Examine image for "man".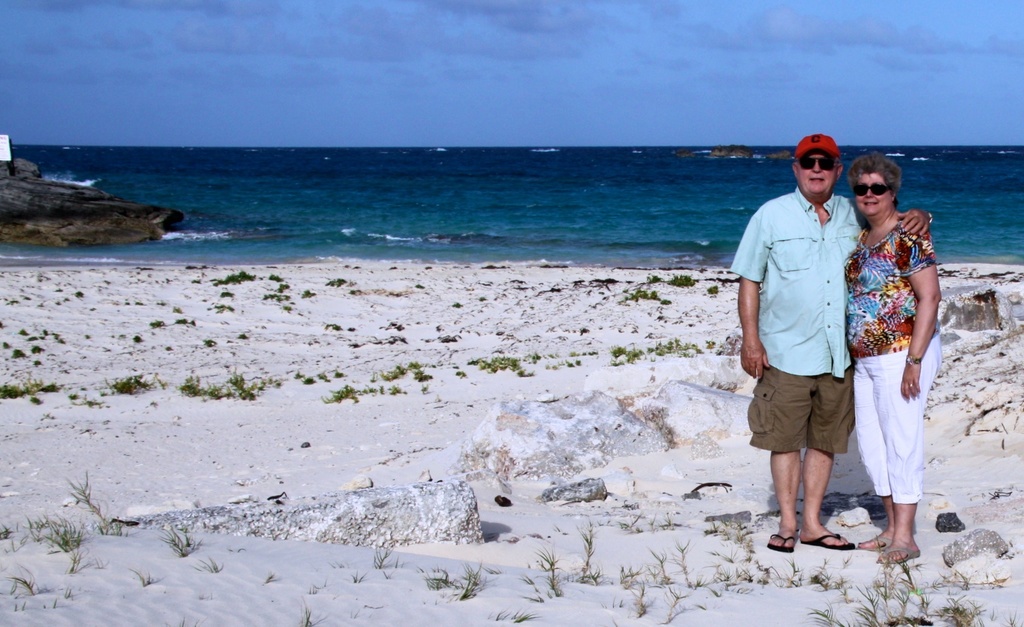
Examination result: l=722, t=133, r=932, b=553.
